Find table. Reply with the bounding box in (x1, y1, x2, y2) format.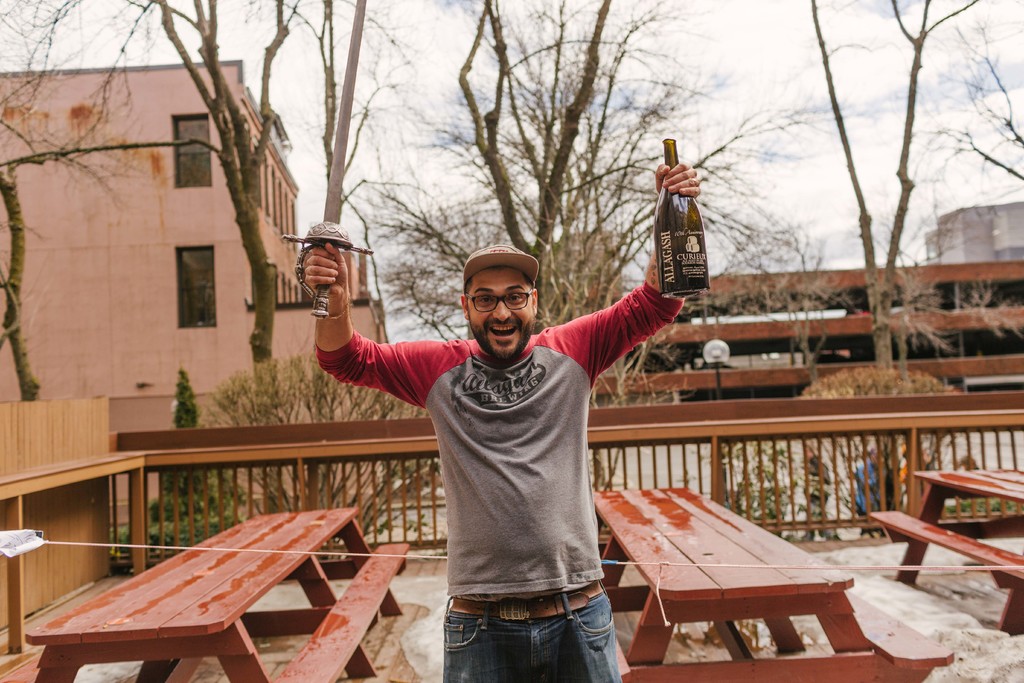
(588, 473, 956, 675).
